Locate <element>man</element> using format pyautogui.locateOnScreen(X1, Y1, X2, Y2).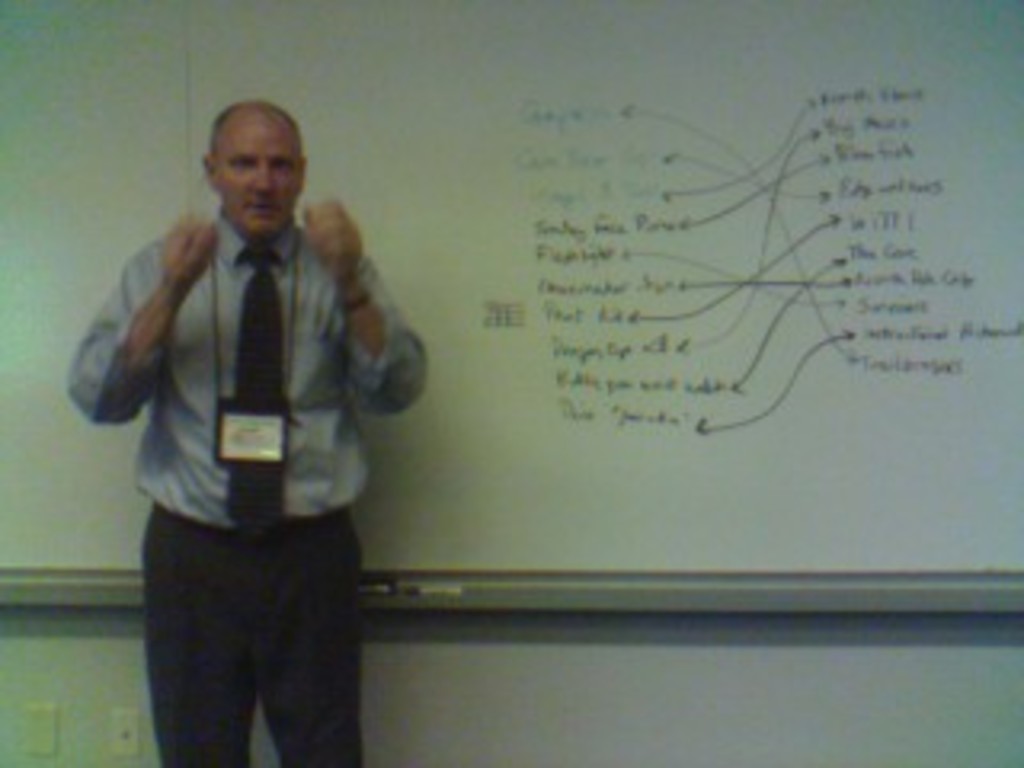
pyautogui.locateOnScreen(80, 74, 426, 739).
